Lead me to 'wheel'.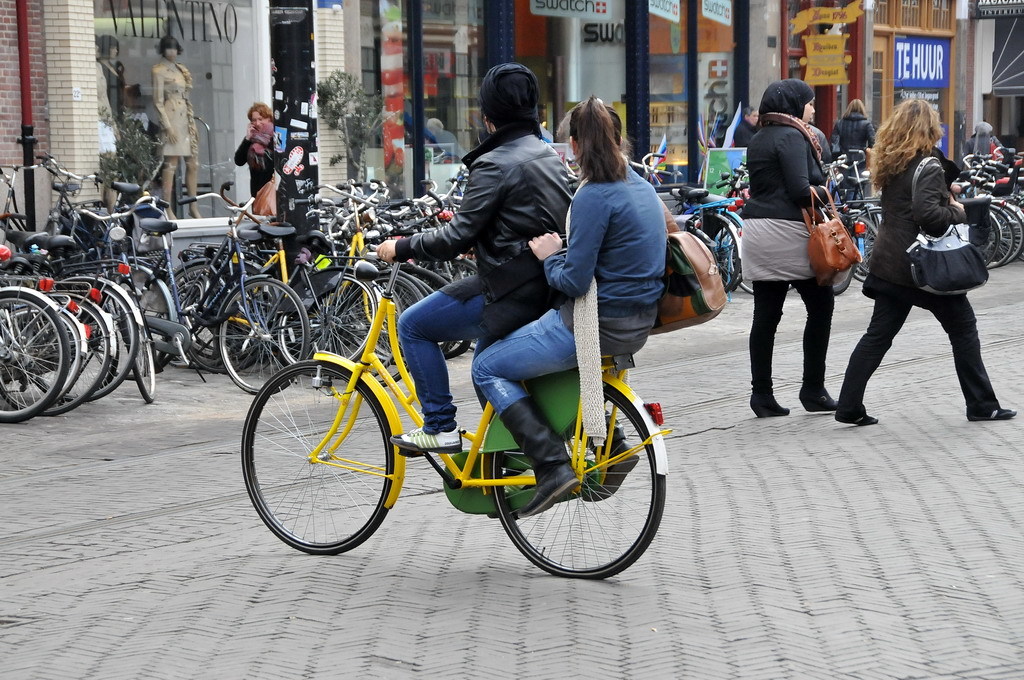
Lead to region(246, 362, 399, 551).
